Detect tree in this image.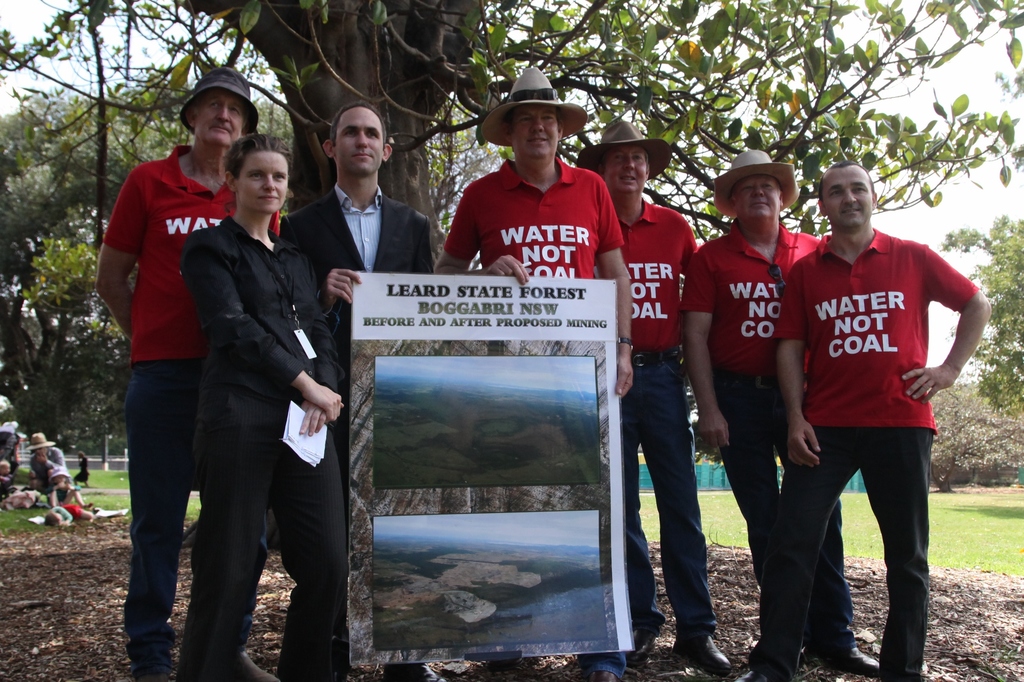
Detection: (926,377,1022,489).
